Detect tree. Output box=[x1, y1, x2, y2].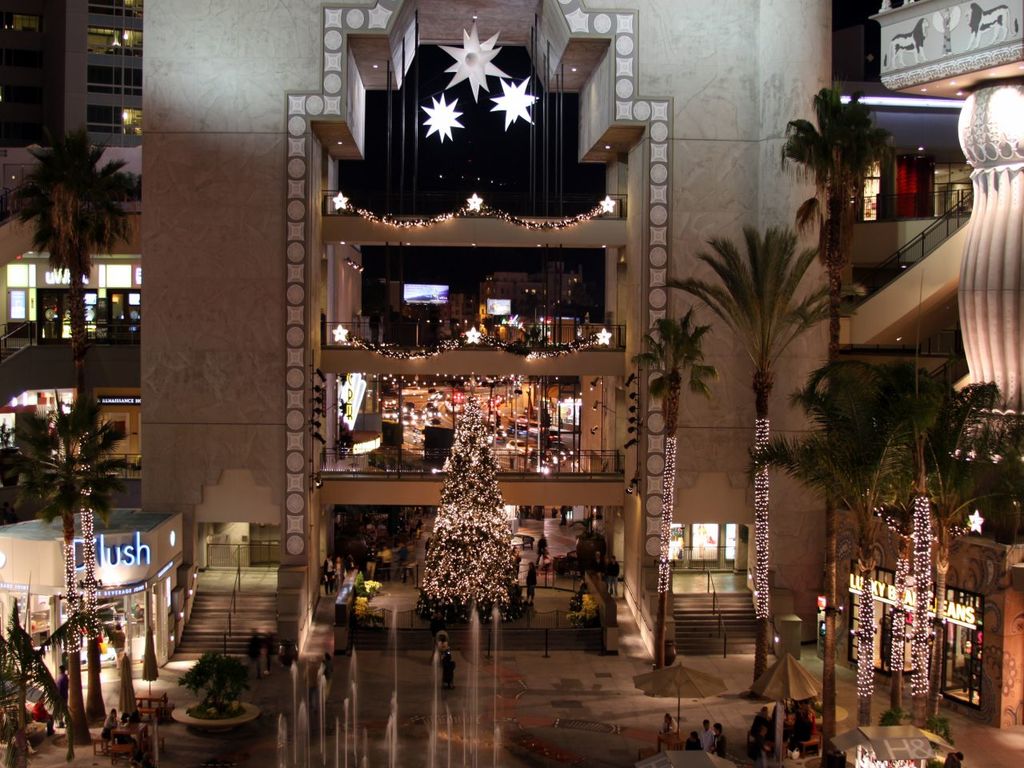
box=[770, 77, 905, 758].
